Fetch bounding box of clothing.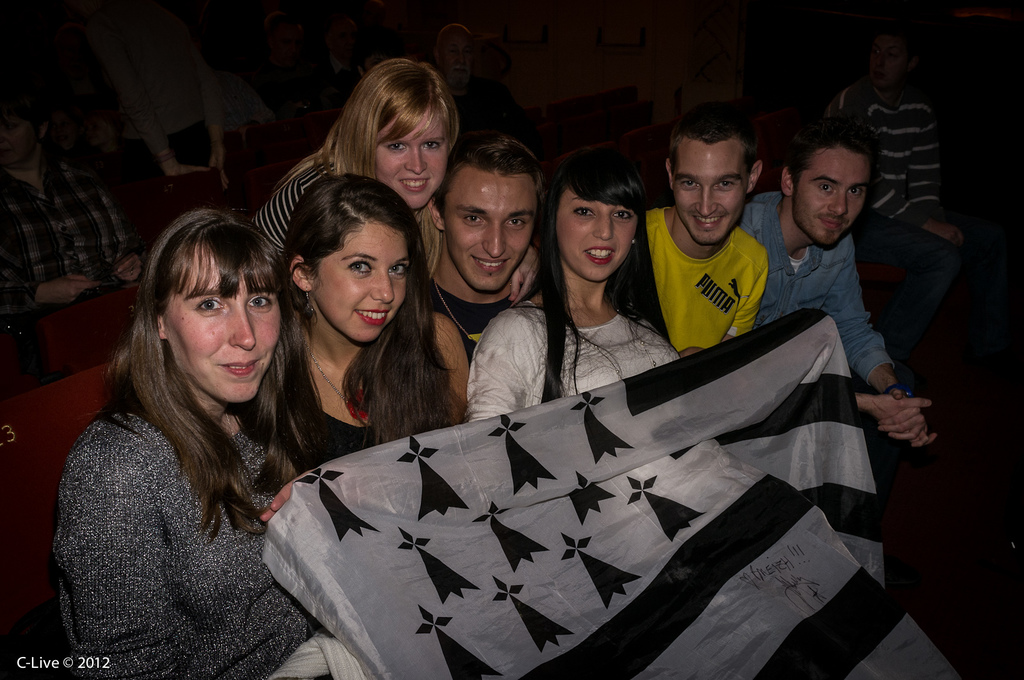
Bbox: Rect(629, 207, 775, 365).
